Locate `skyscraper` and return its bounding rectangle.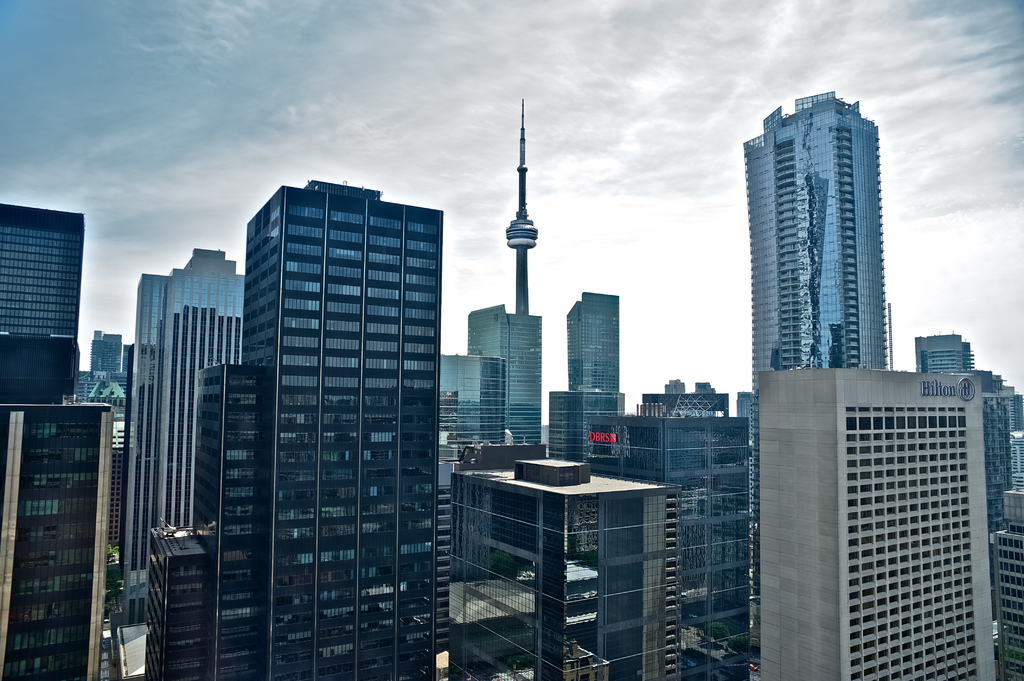
(x1=559, y1=285, x2=622, y2=399).
